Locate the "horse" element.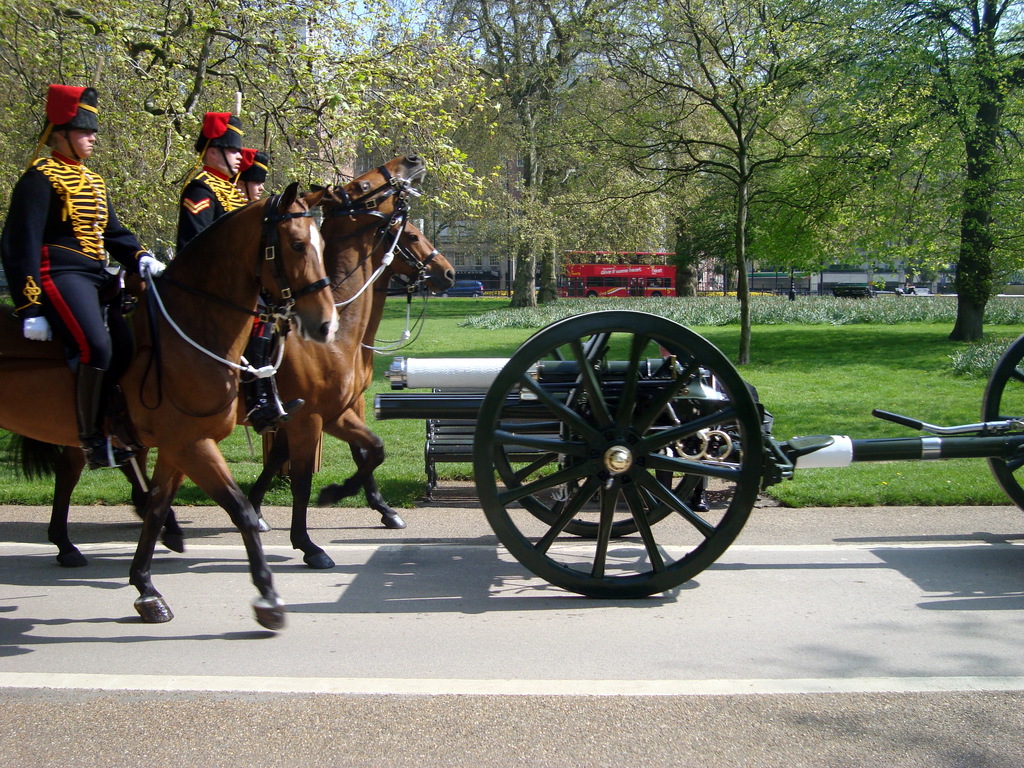
Element bbox: box(1, 155, 428, 570).
